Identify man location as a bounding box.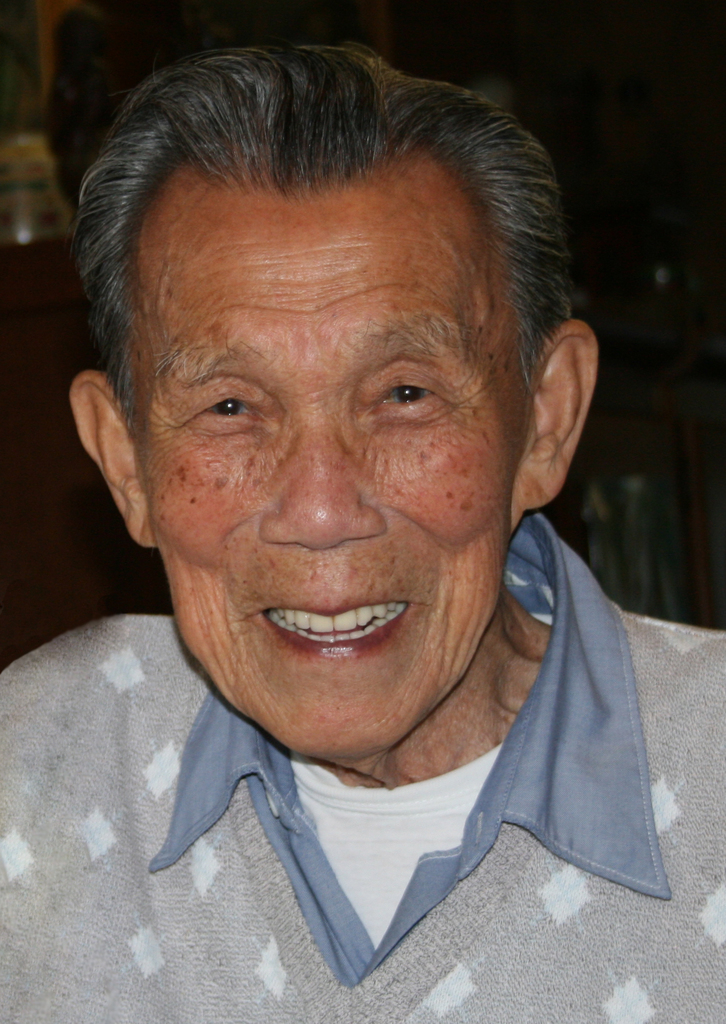
l=1, t=61, r=707, b=1009.
